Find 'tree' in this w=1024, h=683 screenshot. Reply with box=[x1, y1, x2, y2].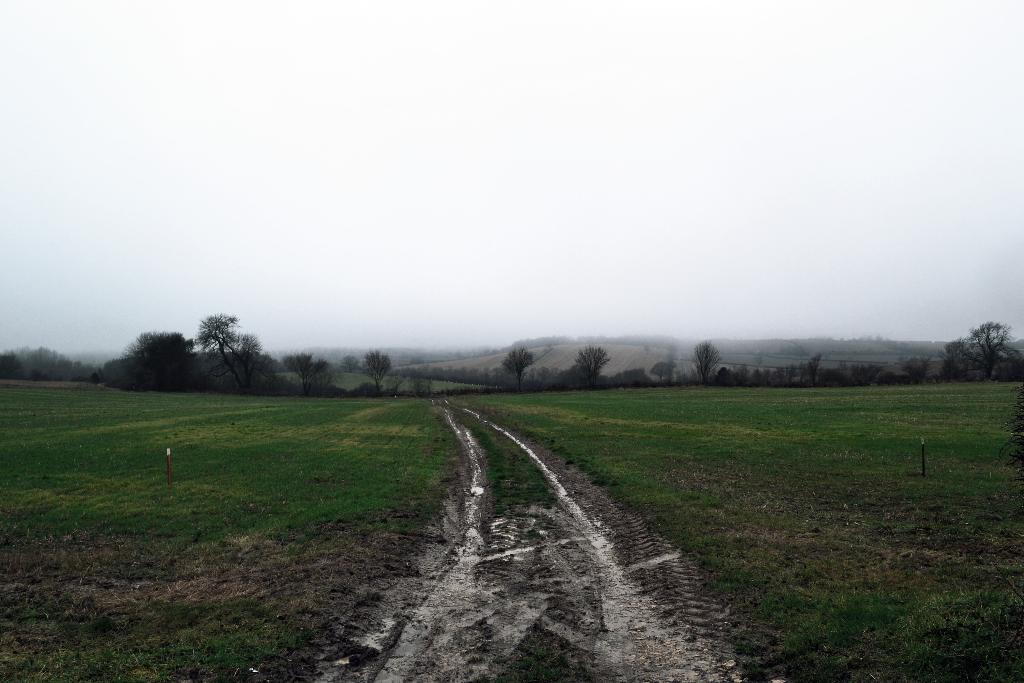
box=[565, 343, 610, 391].
